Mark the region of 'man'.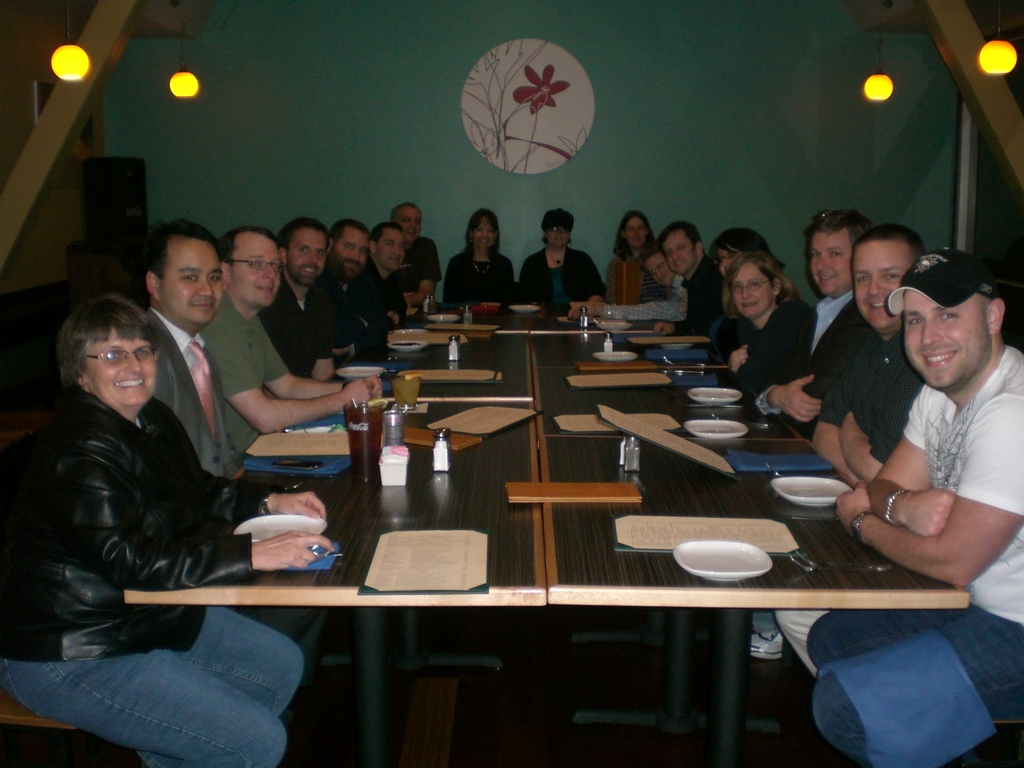
Region: [x1=250, y1=217, x2=337, y2=377].
